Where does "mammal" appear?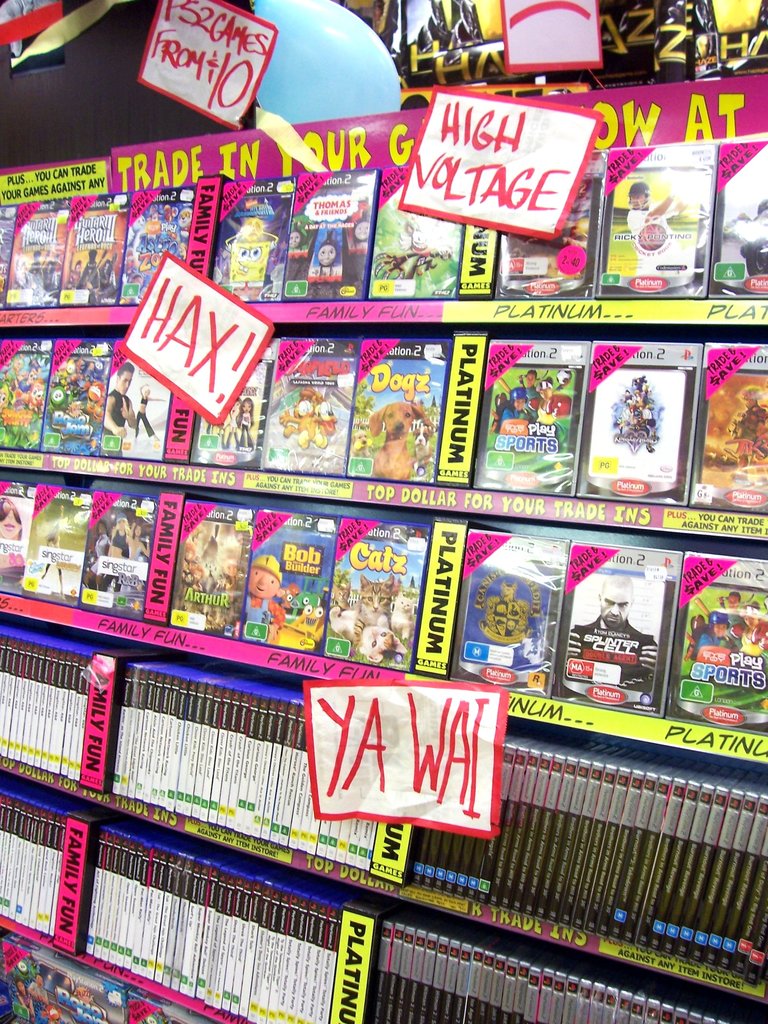
Appears at rect(723, 590, 744, 641).
